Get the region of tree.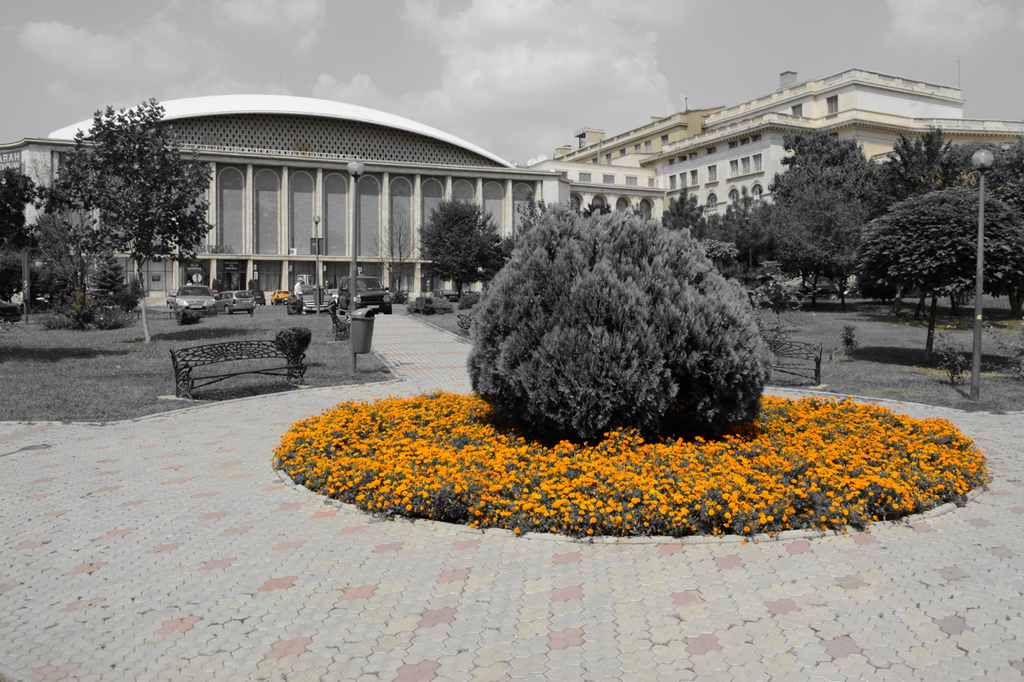
459 189 774 429.
